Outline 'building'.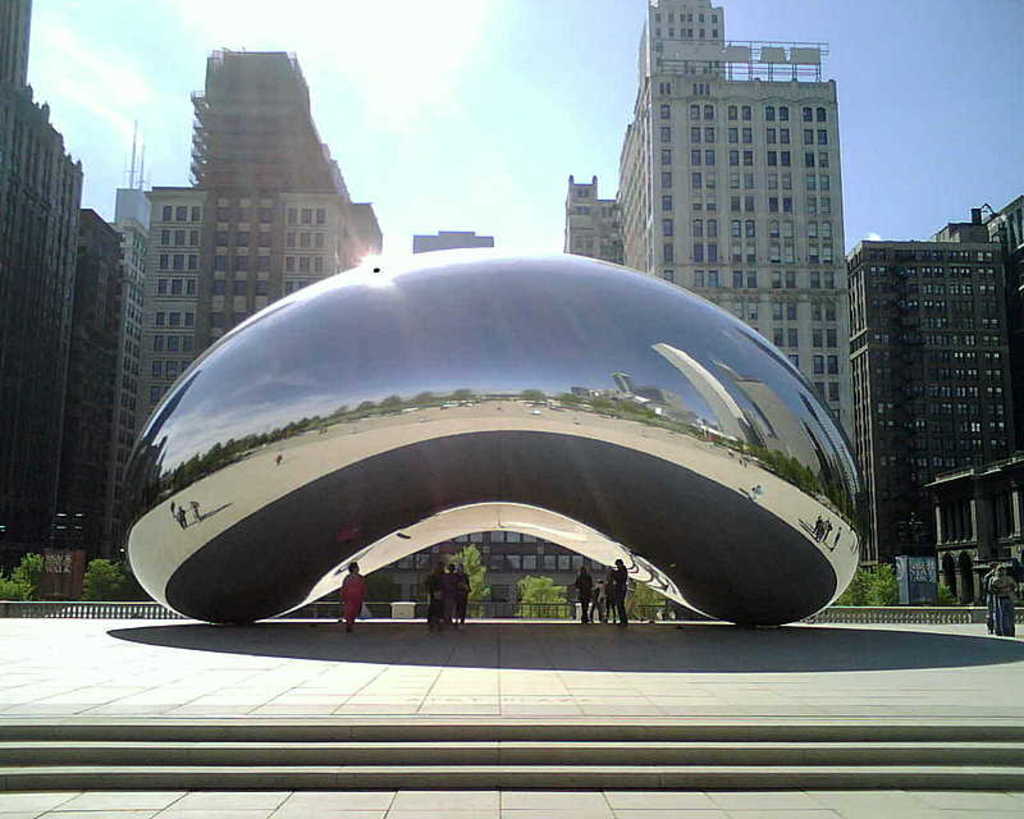
Outline: (left=564, top=173, right=626, bottom=267).
